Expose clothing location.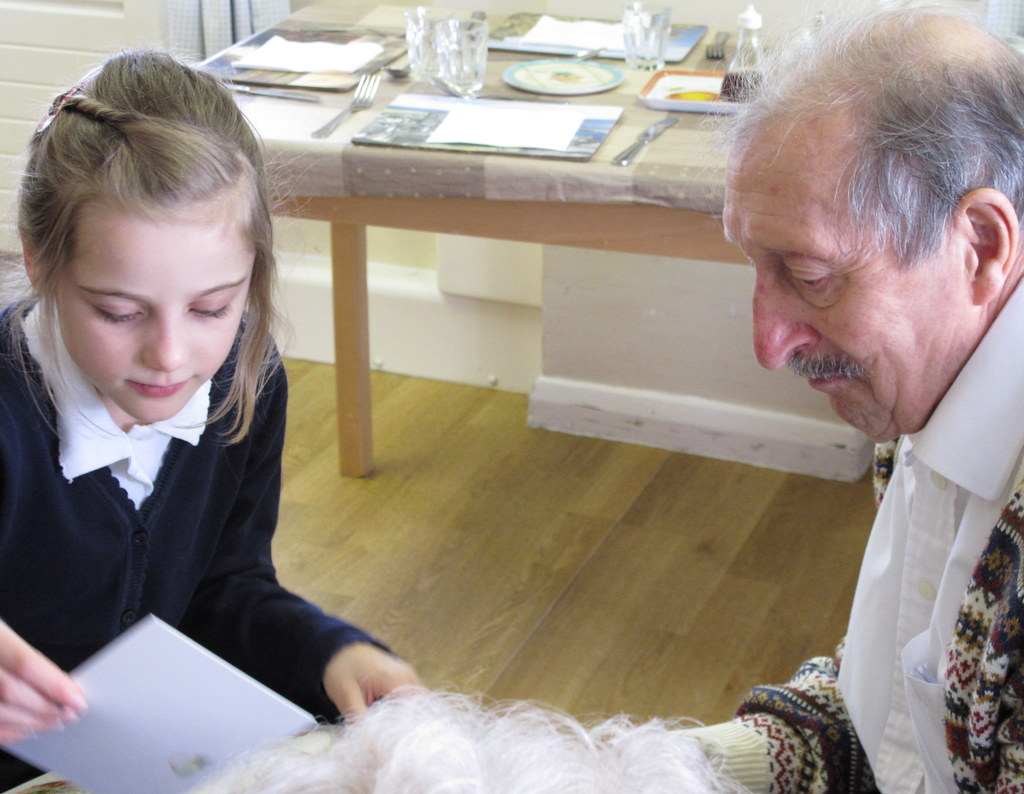
Exposed at {"left": 657, "top": 273, "right": 1023, "bottom": 793}.
